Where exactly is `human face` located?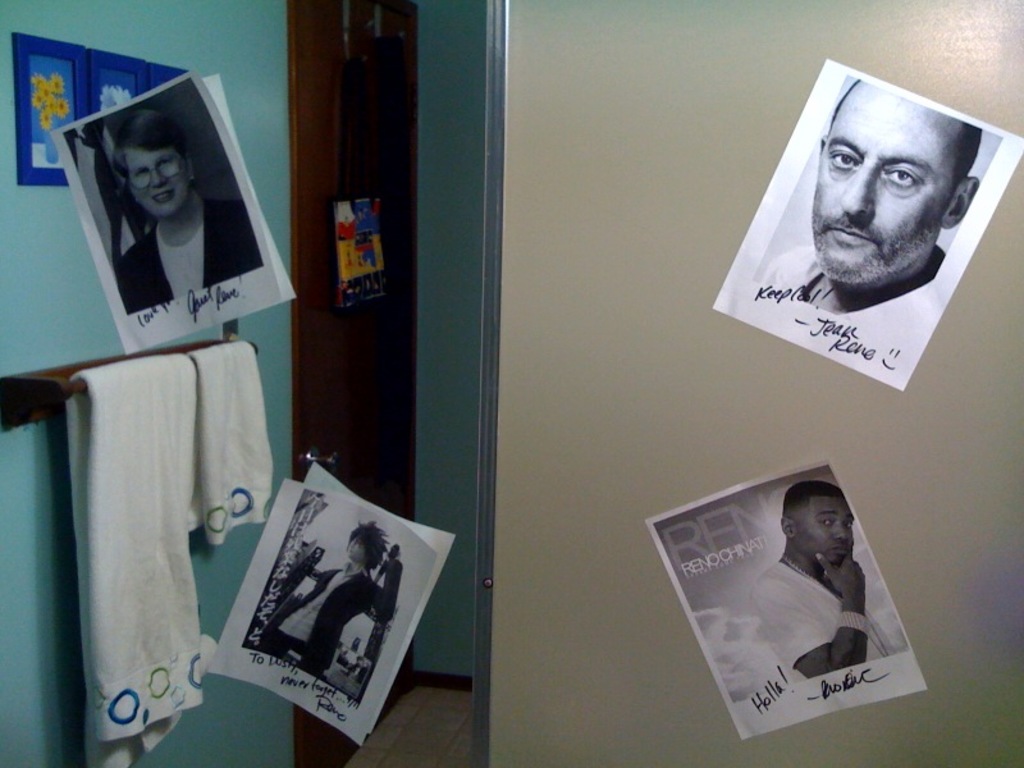
Its bounding box is 817 83 954 270.
